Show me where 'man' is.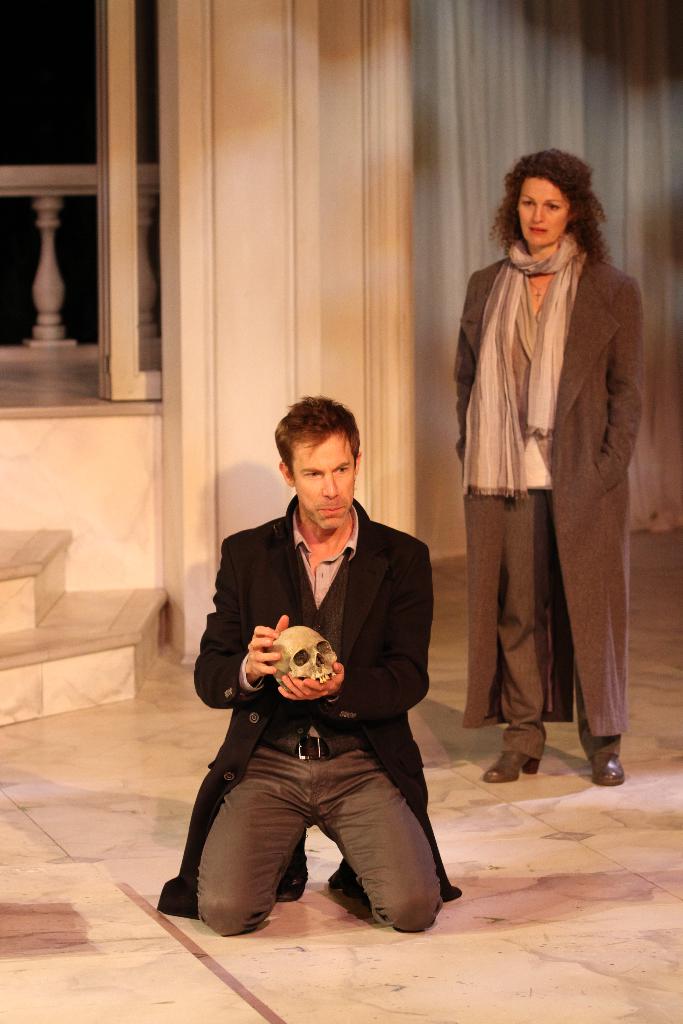
'man' is at 157,396,468,935.
